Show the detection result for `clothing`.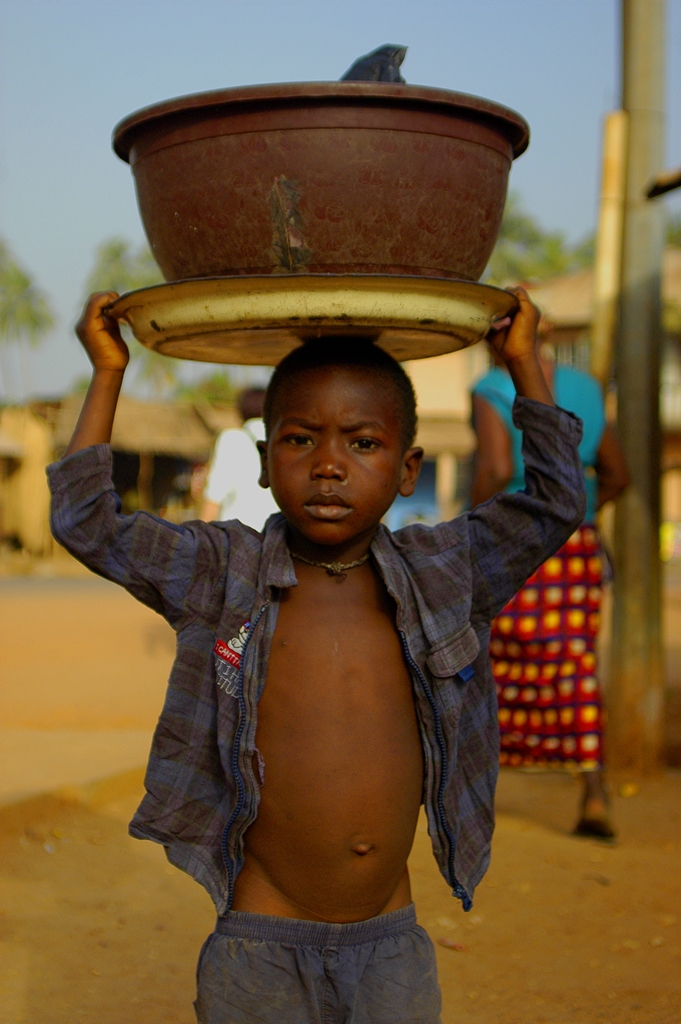
x1=198, y1=414, x2=284, y2=533.
